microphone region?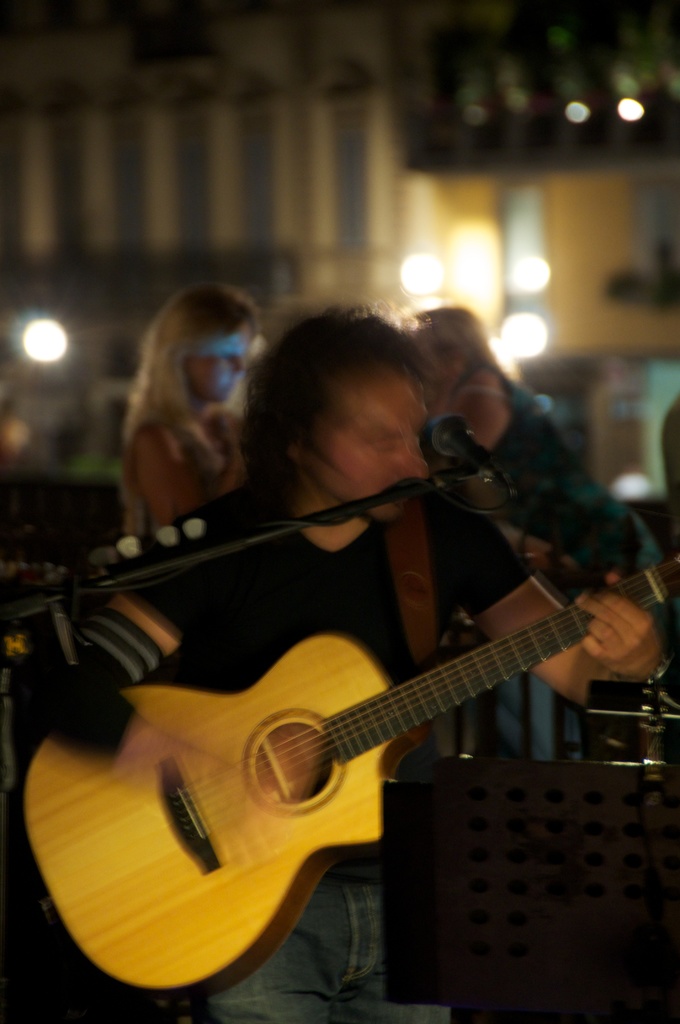
x1=422 y1=415 x2=502 y2=476
